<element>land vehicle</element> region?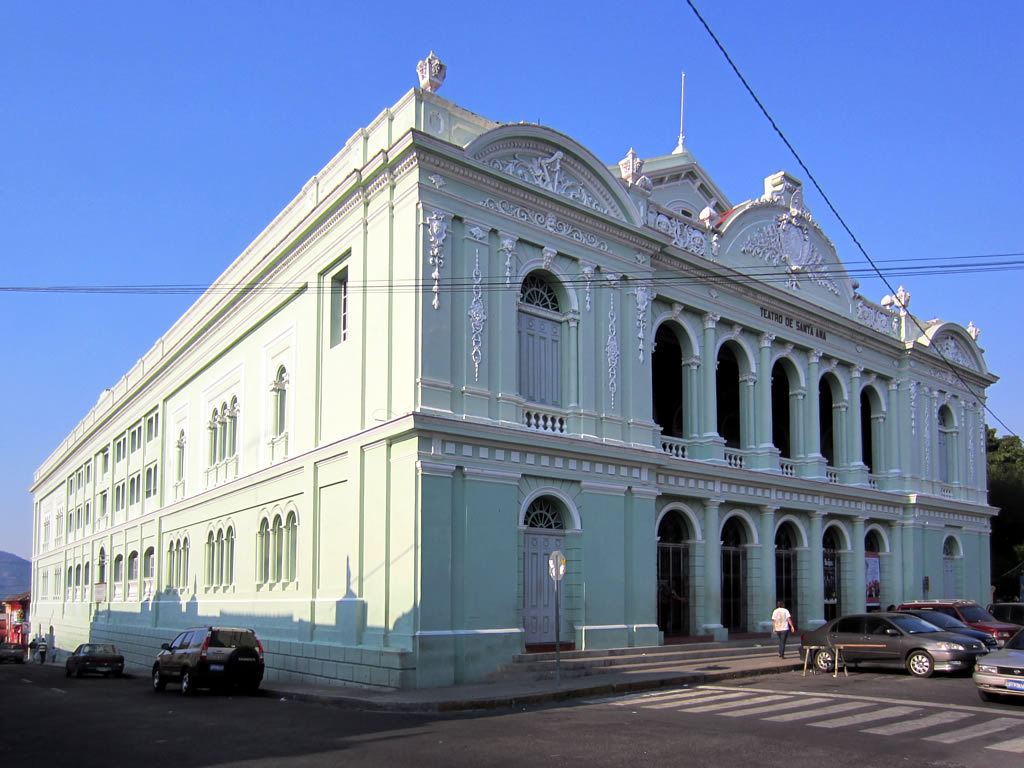
(left=893, top=597, right=1017, bottom=649)
